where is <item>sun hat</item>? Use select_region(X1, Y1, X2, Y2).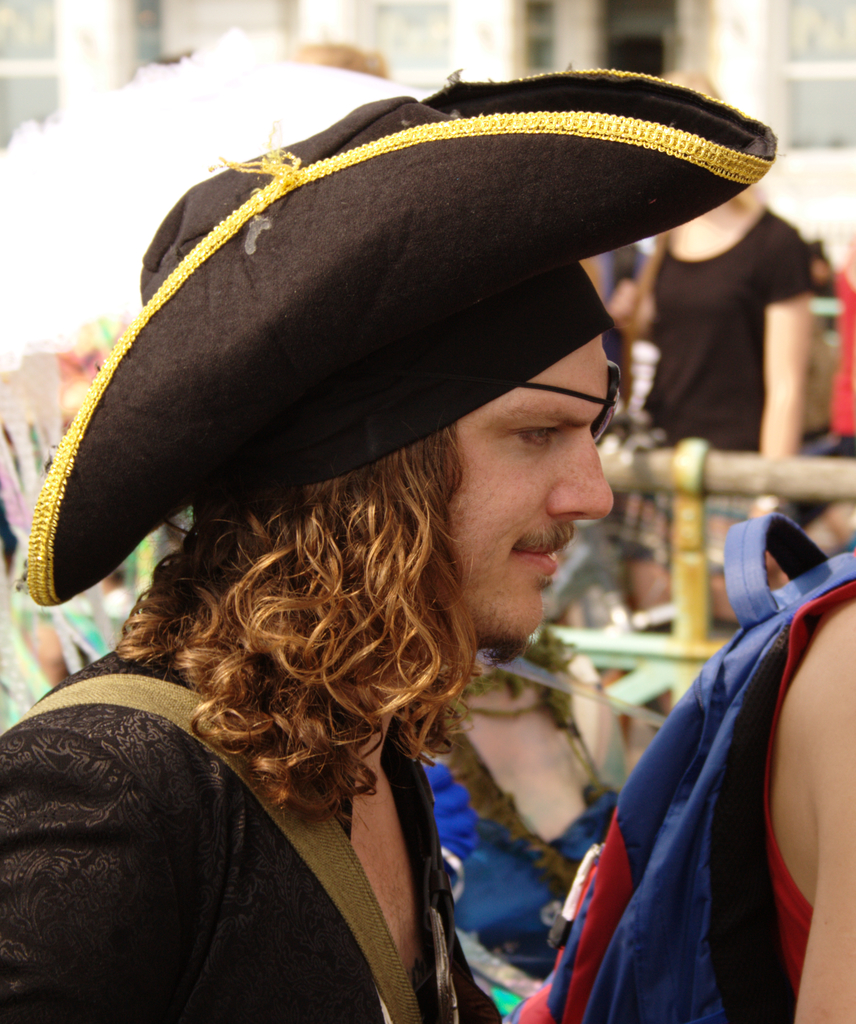
select_region(23, 63, 798, 607).
